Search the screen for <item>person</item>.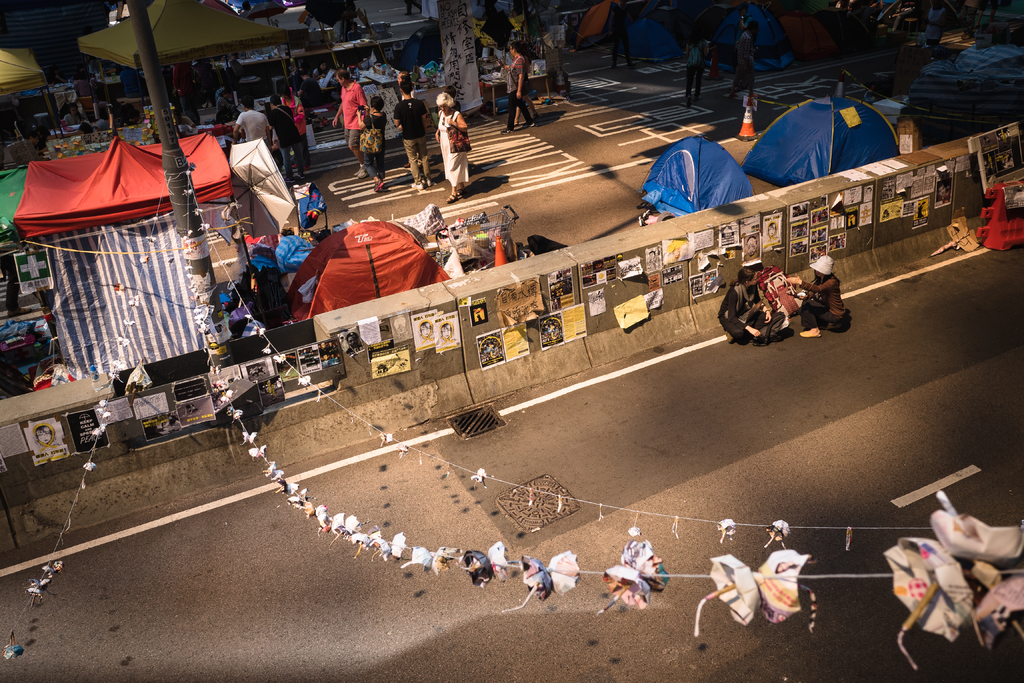
Found at {"left": 321, "top": 352, "right": 329, "bottom": 363}.
